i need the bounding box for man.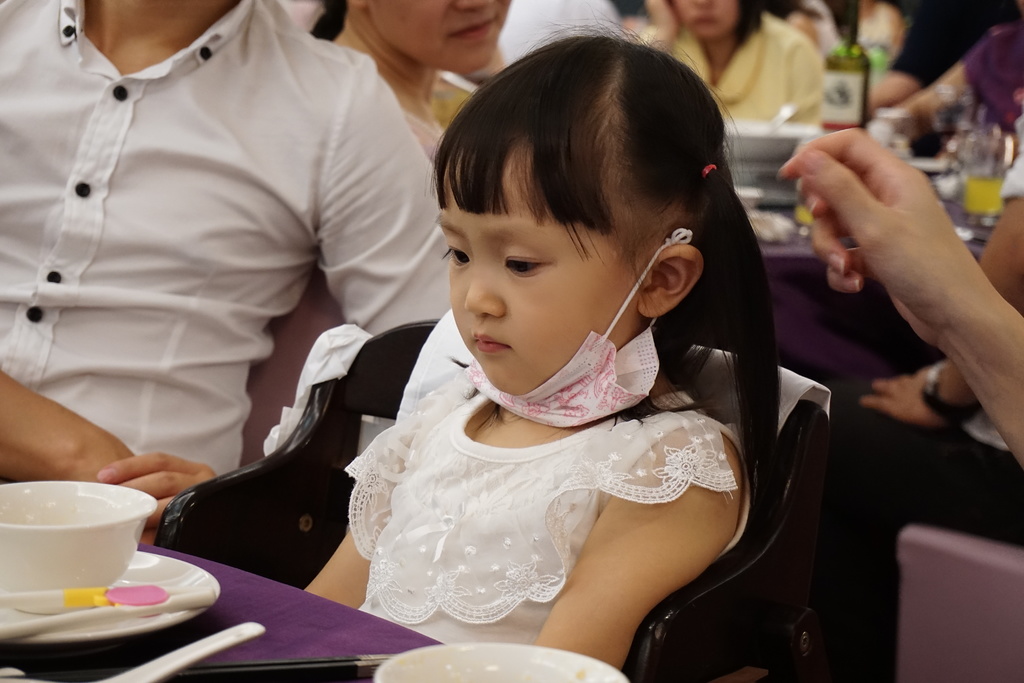
Here it is: select_region(499, 0, 623, 64).
